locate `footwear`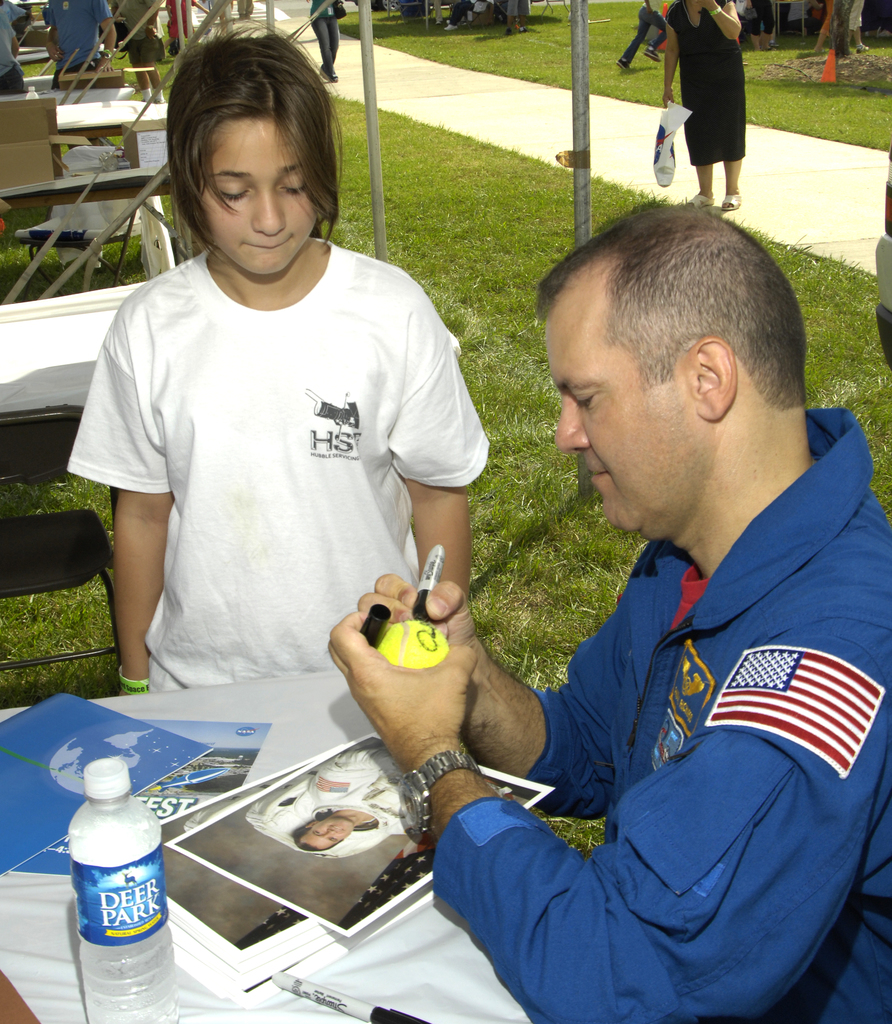
bbox(647, 50, 660, 69)
